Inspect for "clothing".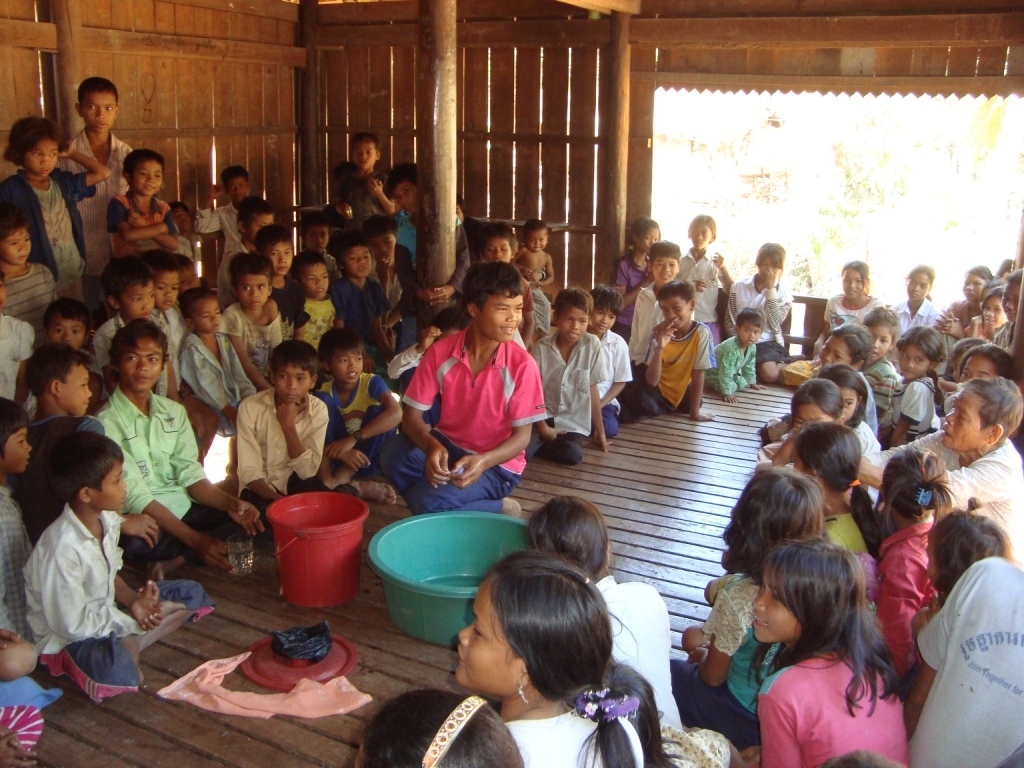
Inspection: [86, 390, 251, 553].
